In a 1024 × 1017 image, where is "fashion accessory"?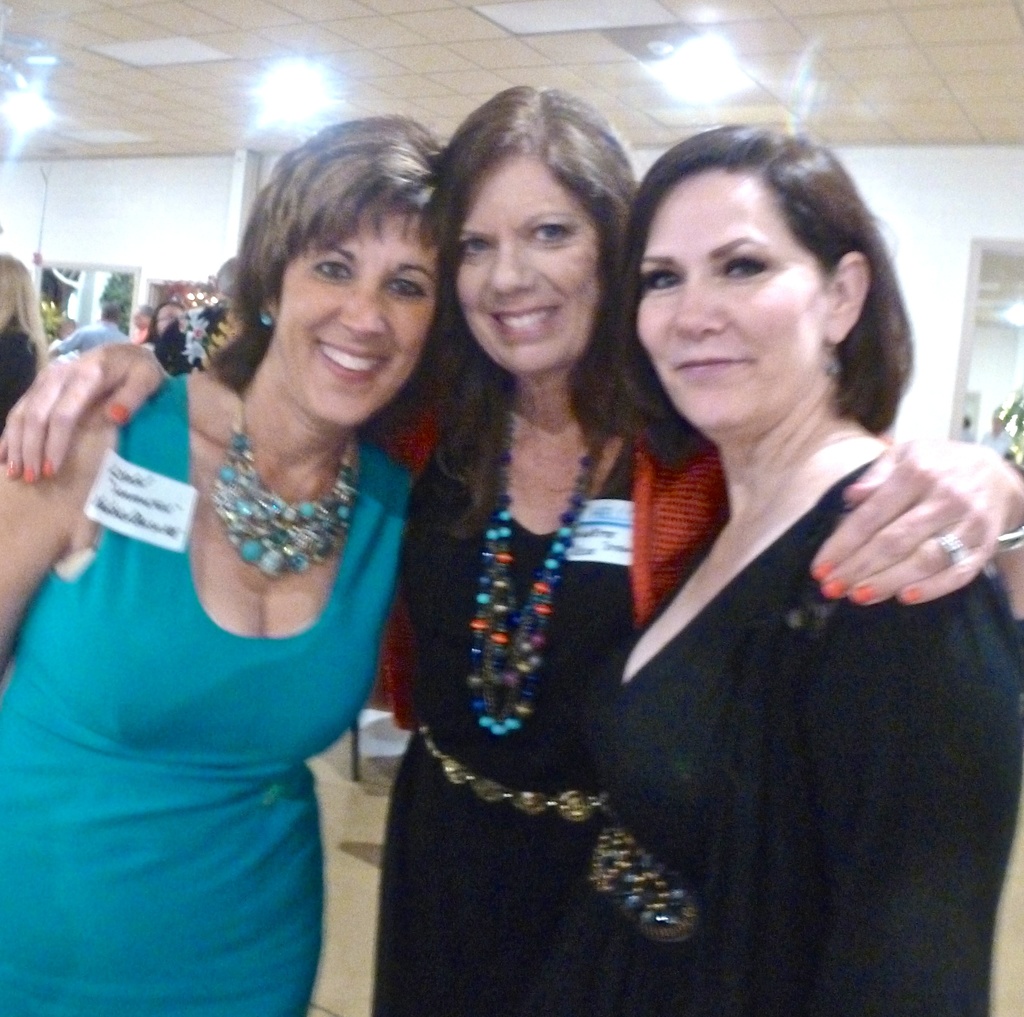
crop(211, 378, 366, 576).
